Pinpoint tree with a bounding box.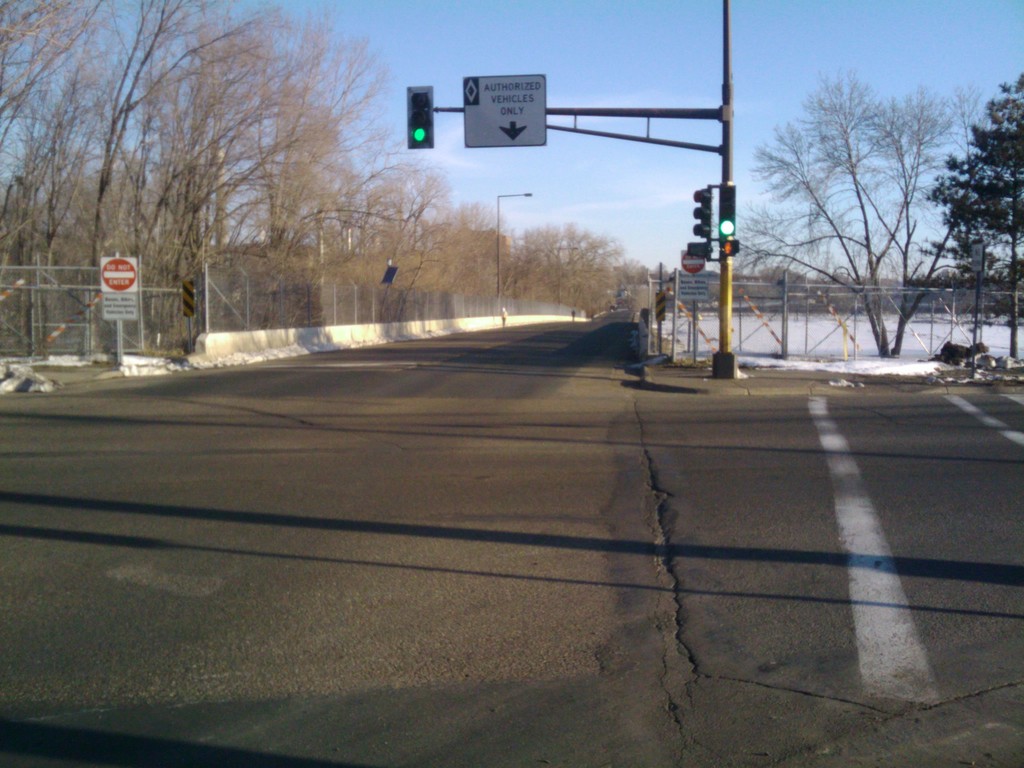
box=[748, 48, 989, 379].
